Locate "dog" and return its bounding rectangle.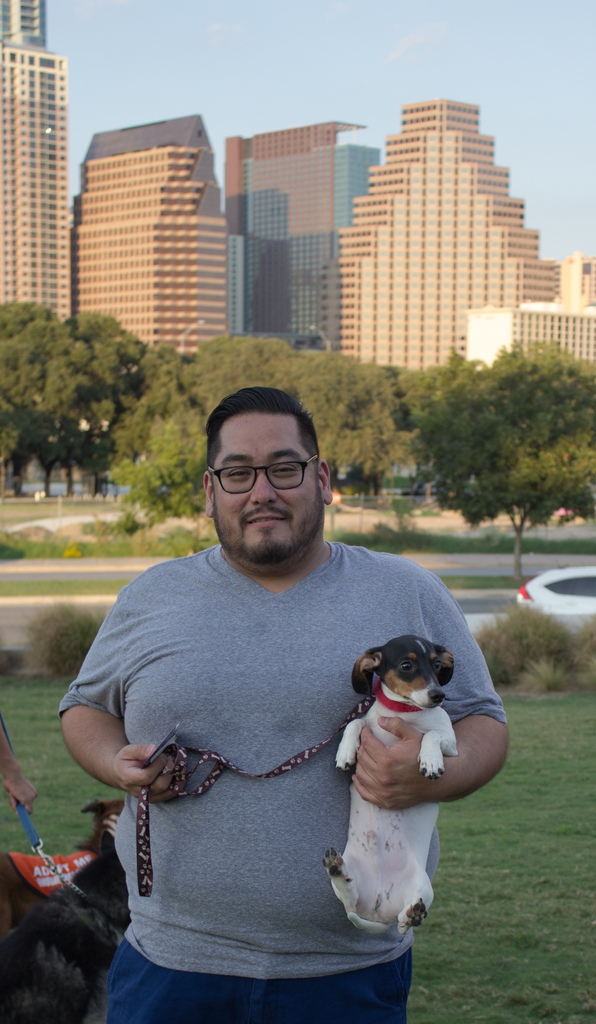
(left=0, top=794, right=127, bottom=941).
